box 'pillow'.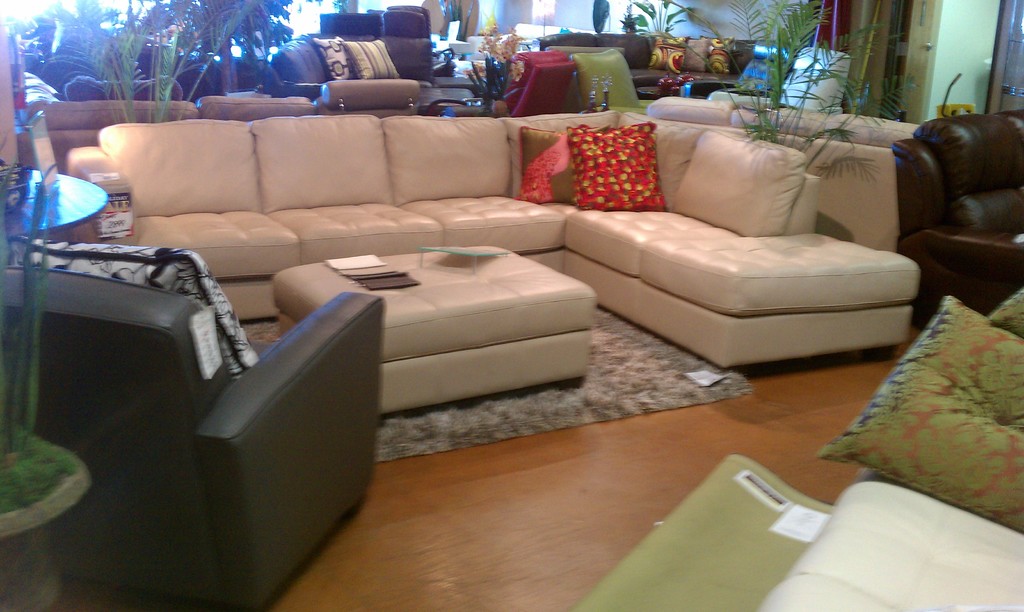
(314, 33, 354, 76).
